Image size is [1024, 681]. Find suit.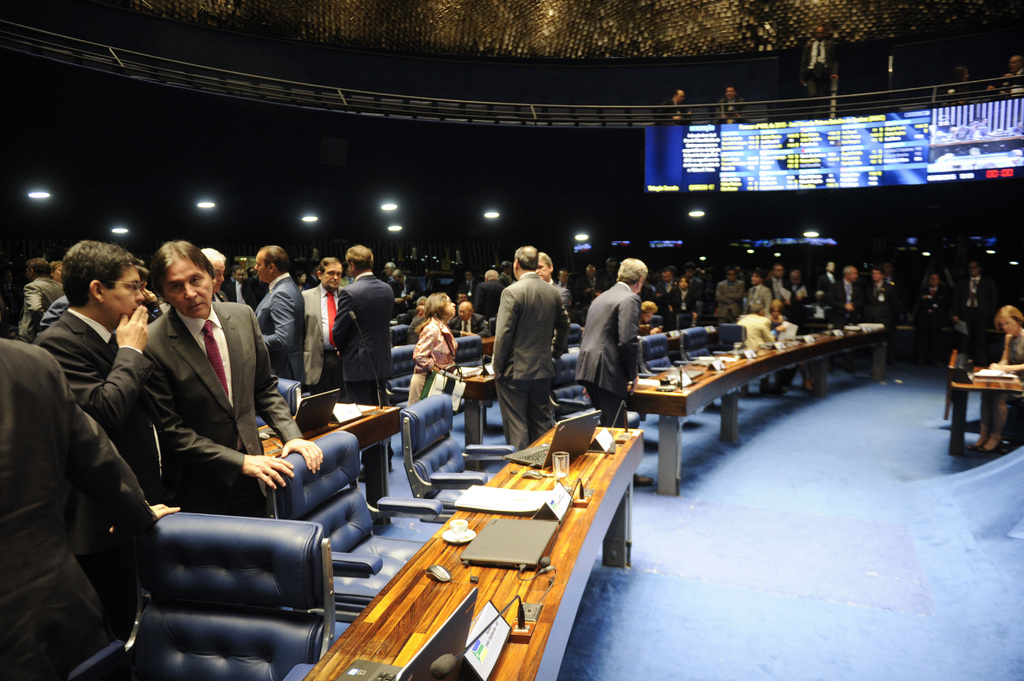
Rect(30, 310, 154, 504).
